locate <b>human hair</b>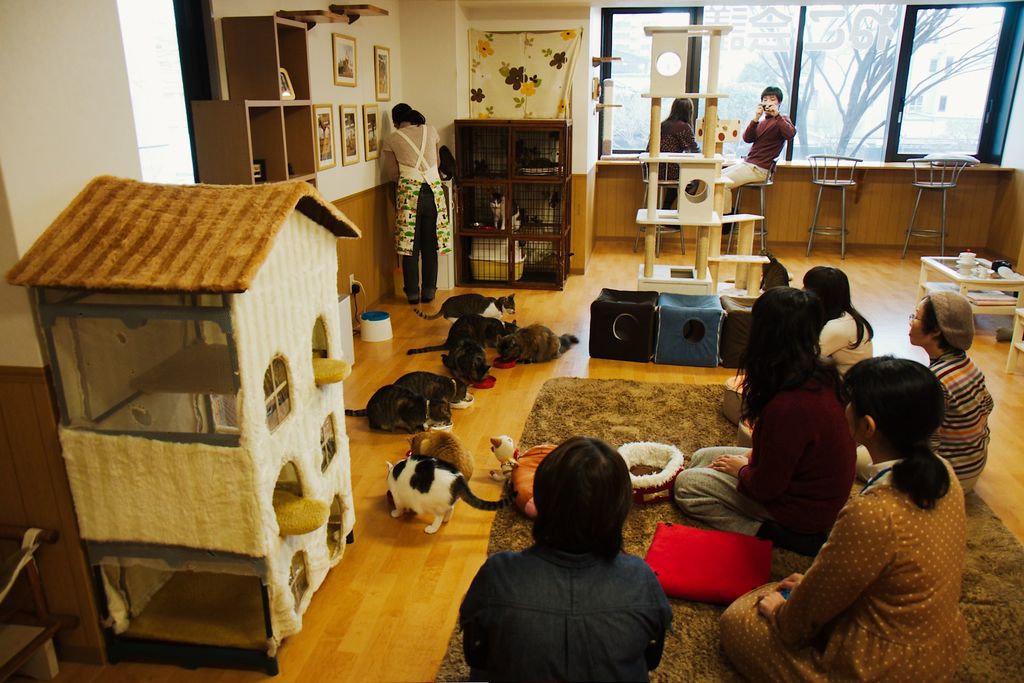
729:283:849:431
